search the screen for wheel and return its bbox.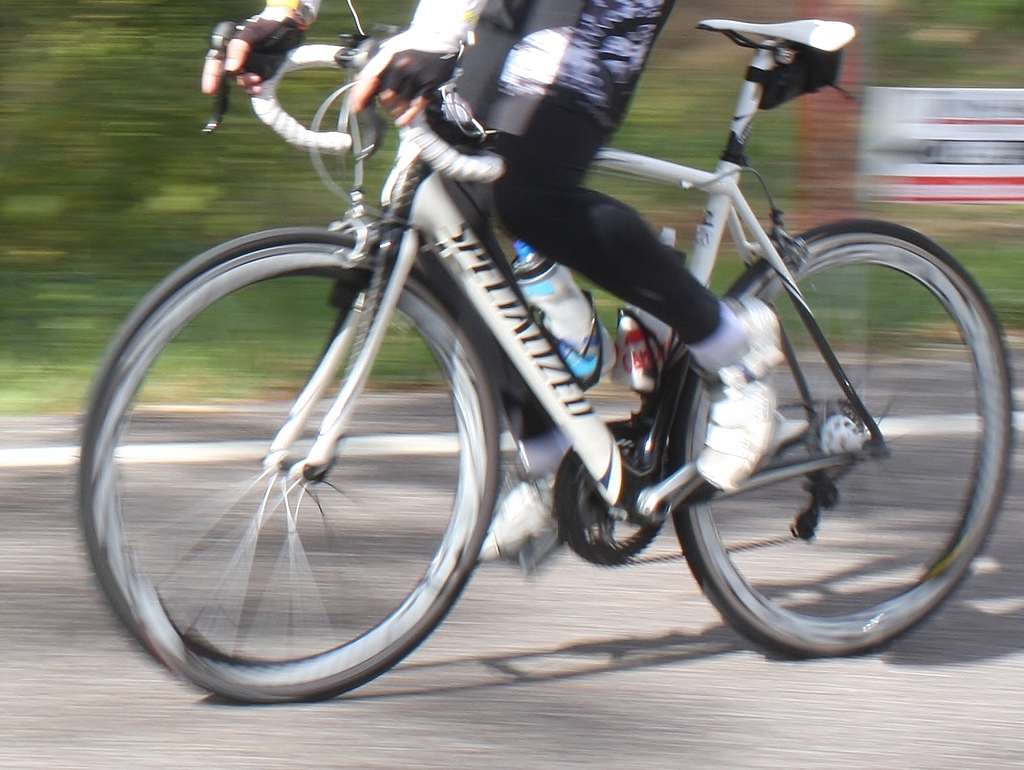
Found: 663, 213, 1022, 662.
